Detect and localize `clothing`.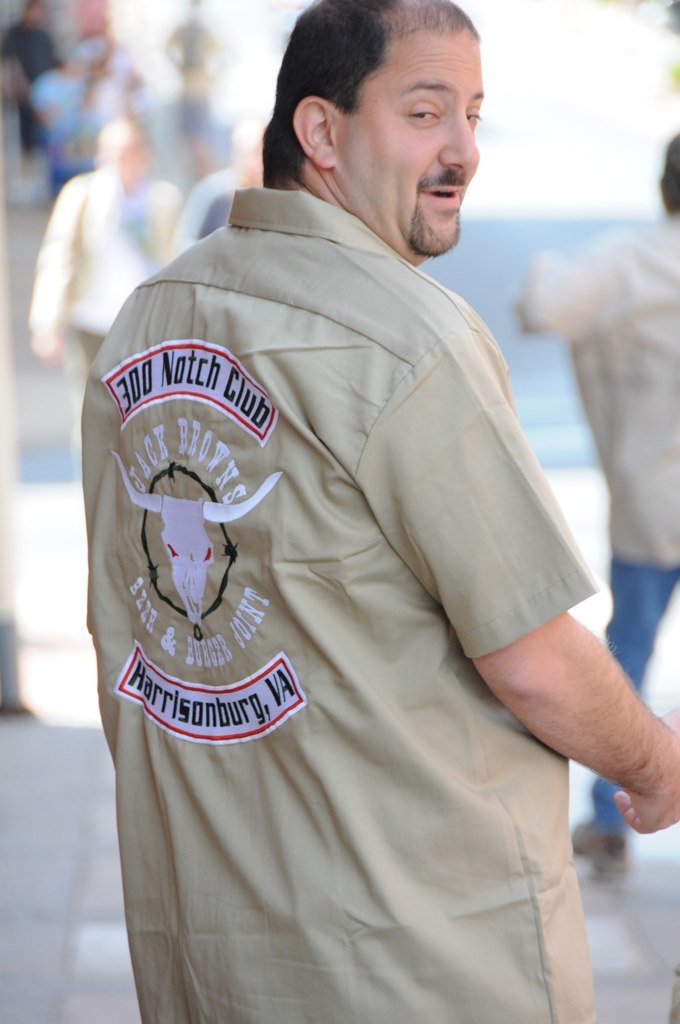
Localized at rect(516, 203, 679, 829).
